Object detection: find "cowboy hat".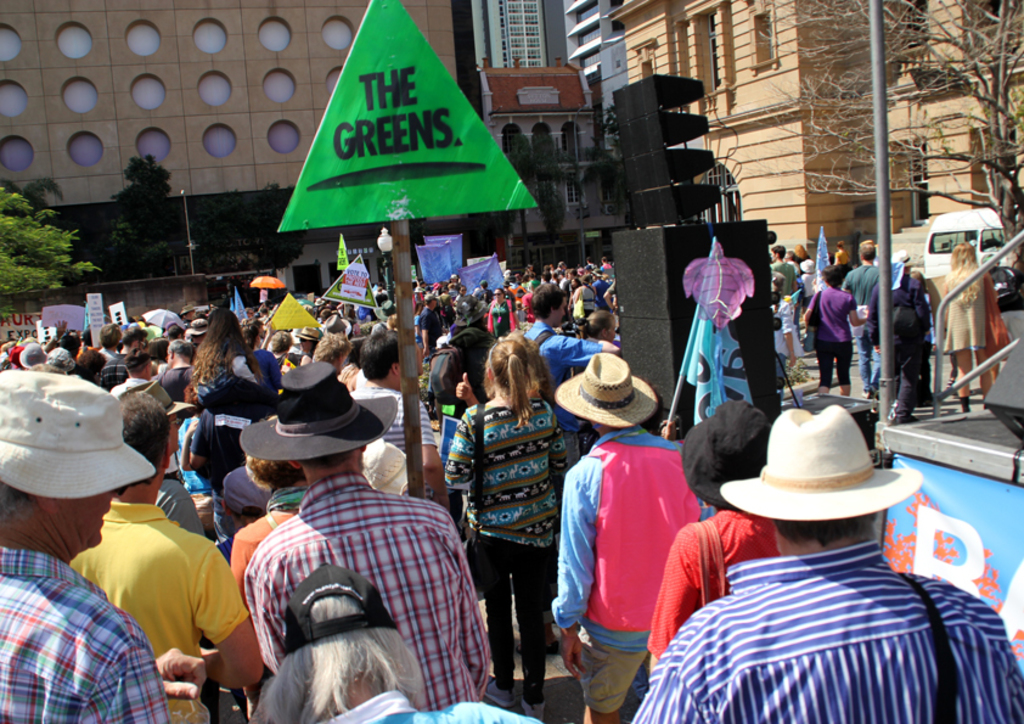
(681,395,772,510).
